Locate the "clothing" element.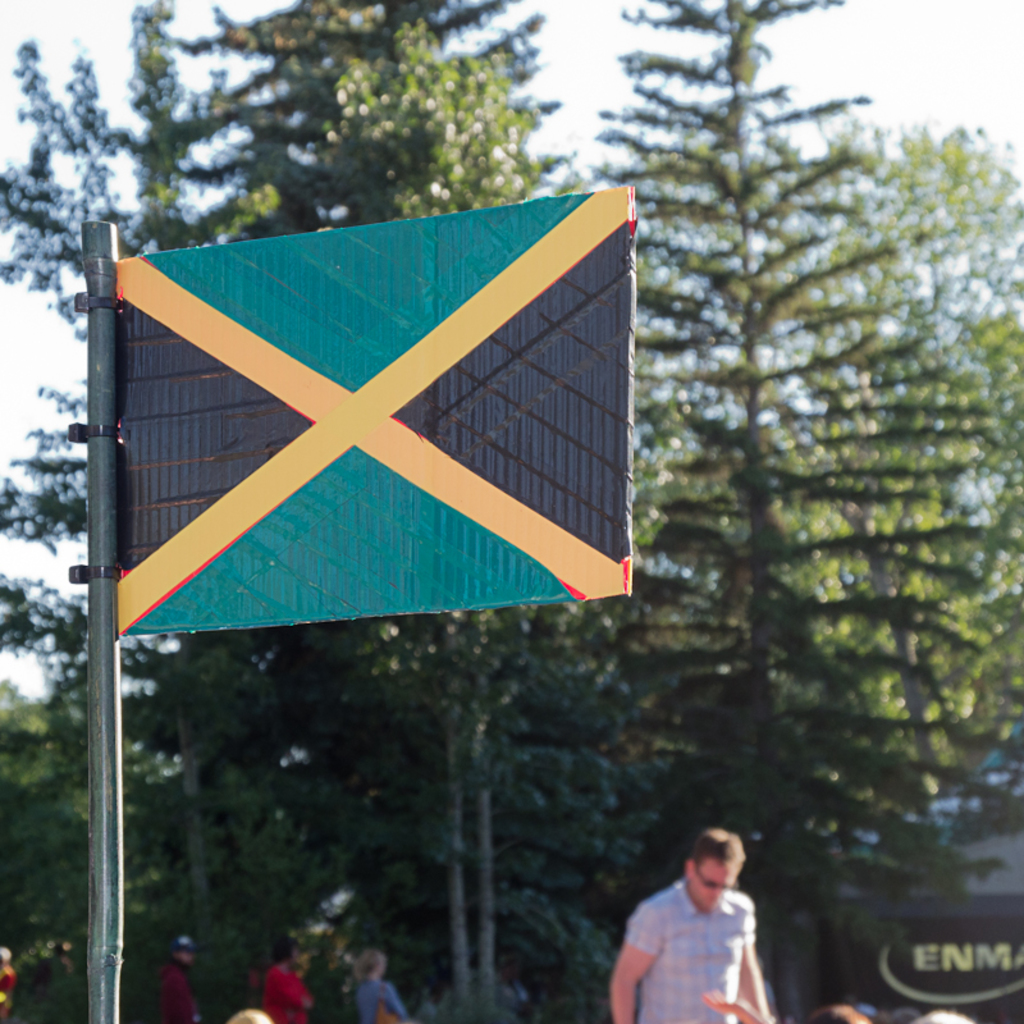
Element bbox: 626 883 754 1023.
